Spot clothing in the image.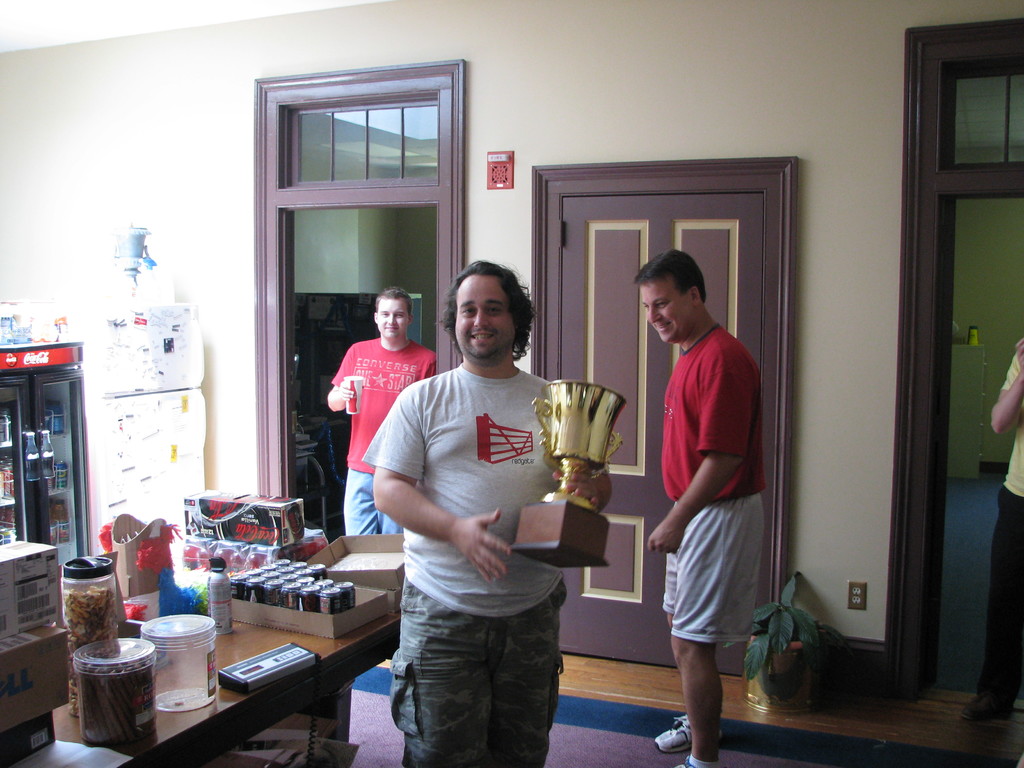
clothing found at [left=653, top=310, right=783, bottom=639].
